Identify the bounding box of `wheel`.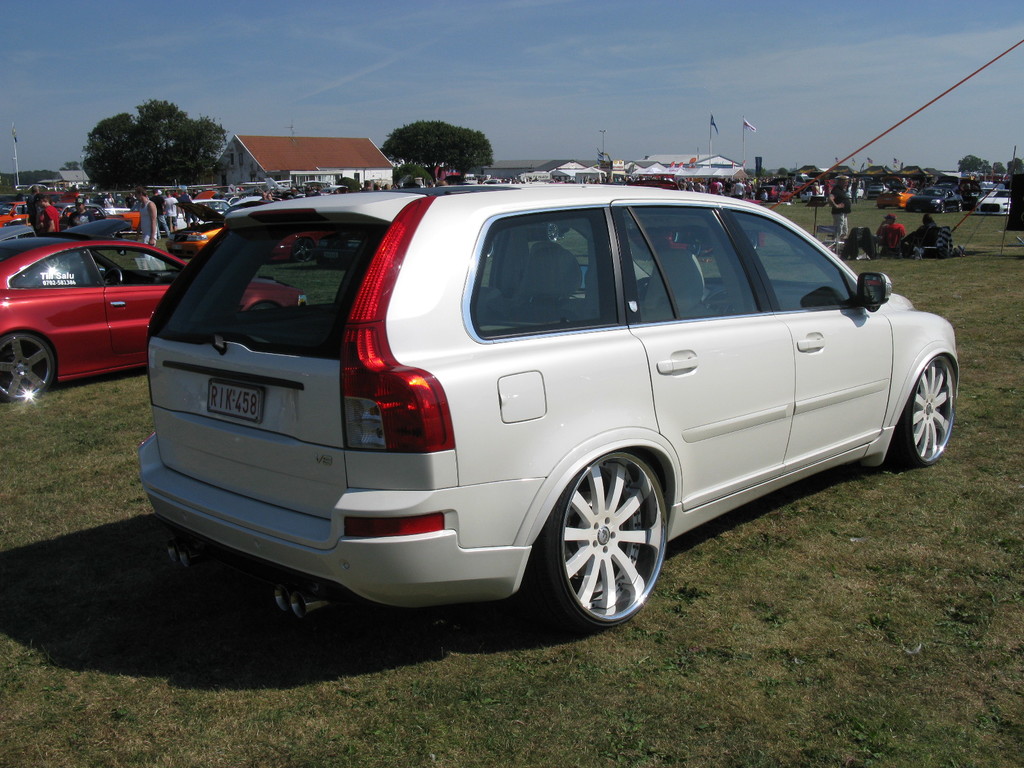
detection(293, 237, 313, 260).
